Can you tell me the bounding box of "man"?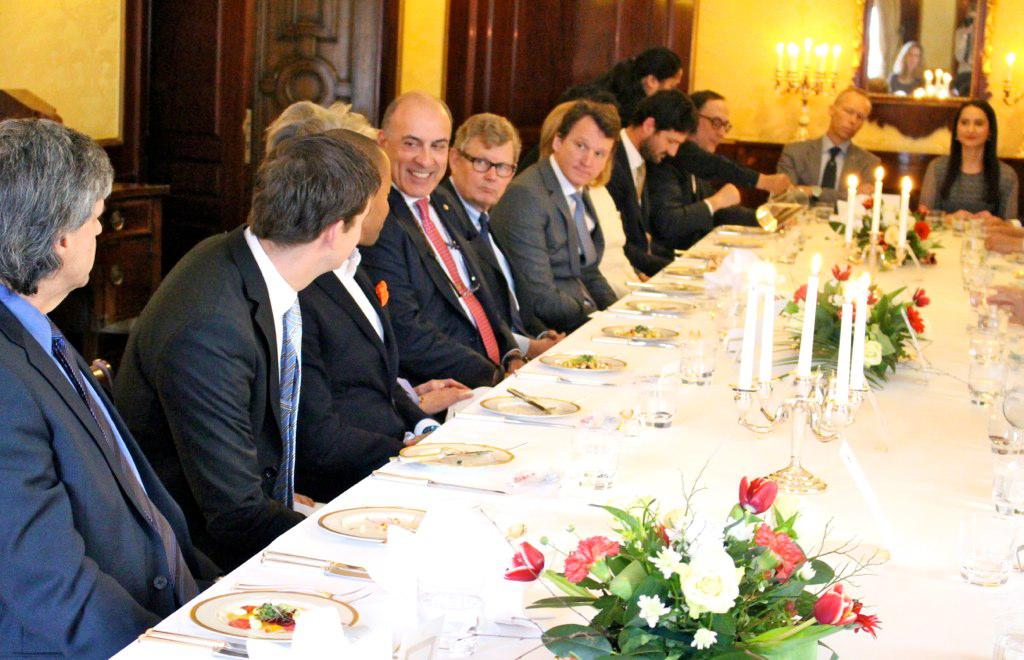
<box>485,103,625,335</box>.
